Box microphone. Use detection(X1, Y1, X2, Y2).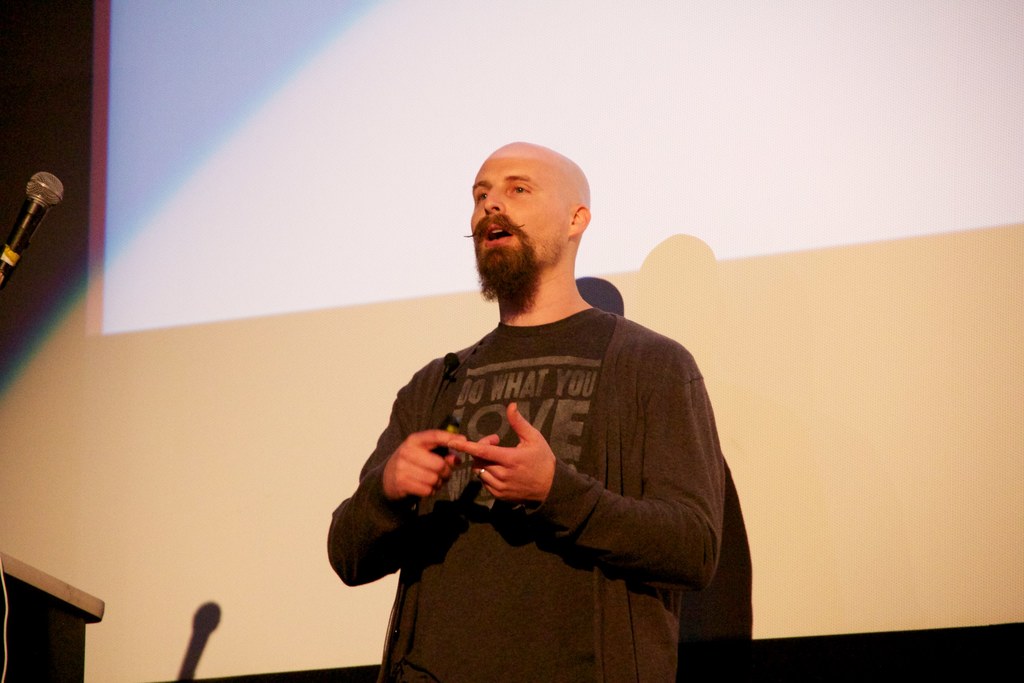
detection(0, 168, 63, 283).
